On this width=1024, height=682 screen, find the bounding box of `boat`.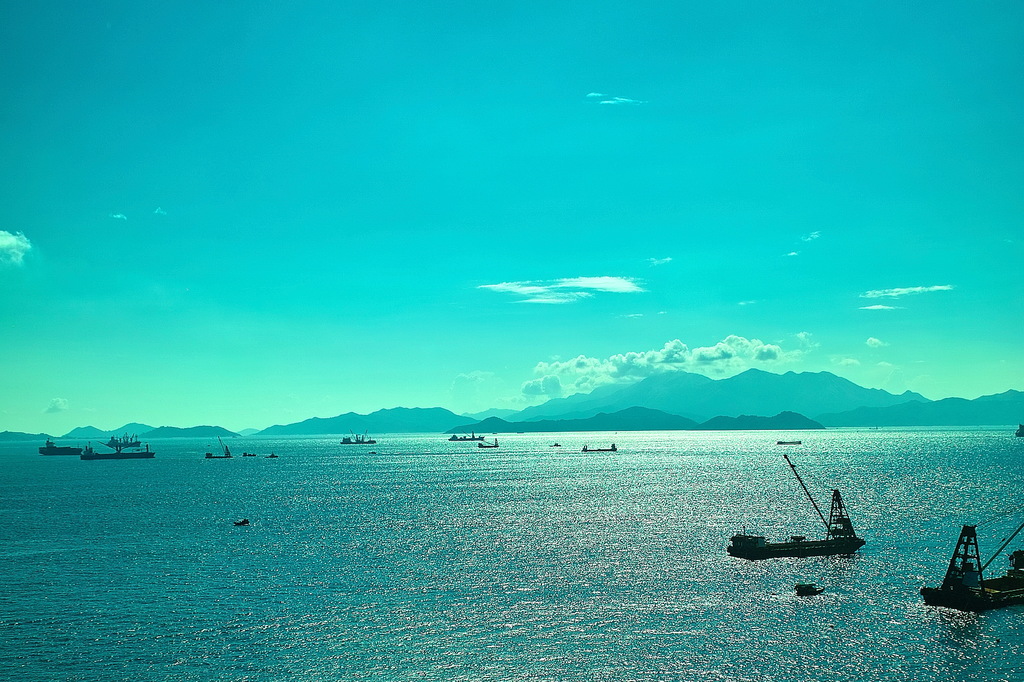
Bounding box: (726,452,865,559).
